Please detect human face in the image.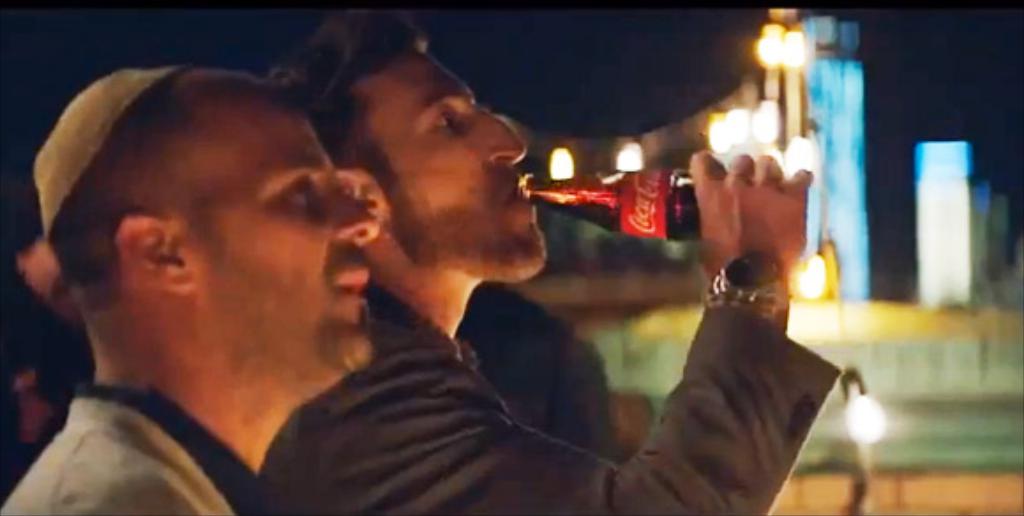
[367, 48, 563, 279].
